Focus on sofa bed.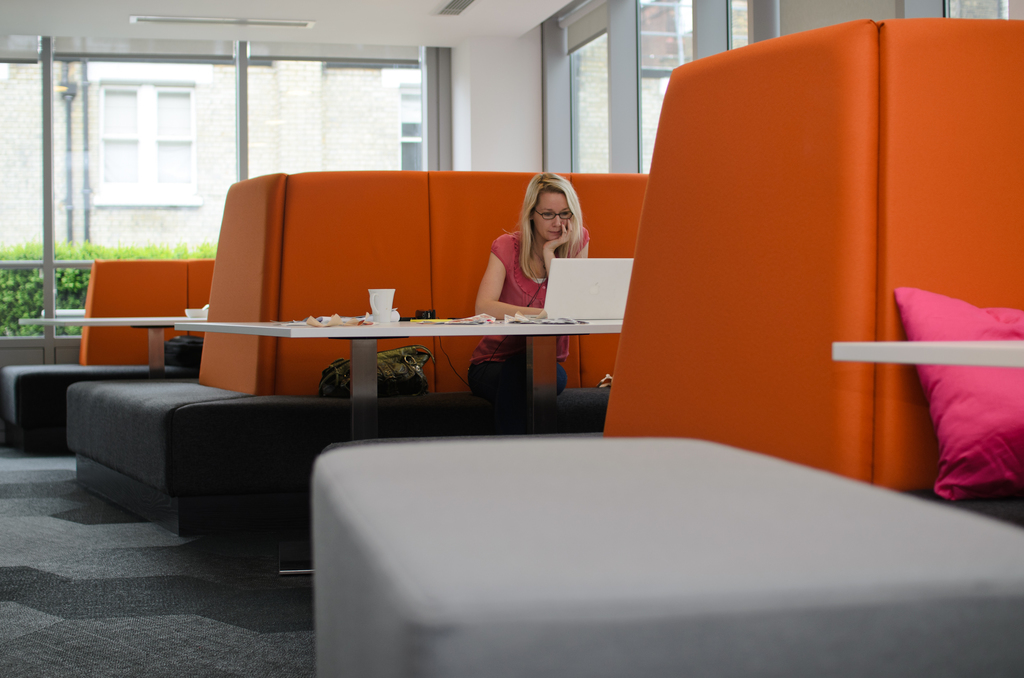
Focused at pyautogui.locateOnScreen(4, 254, 216, 449).
